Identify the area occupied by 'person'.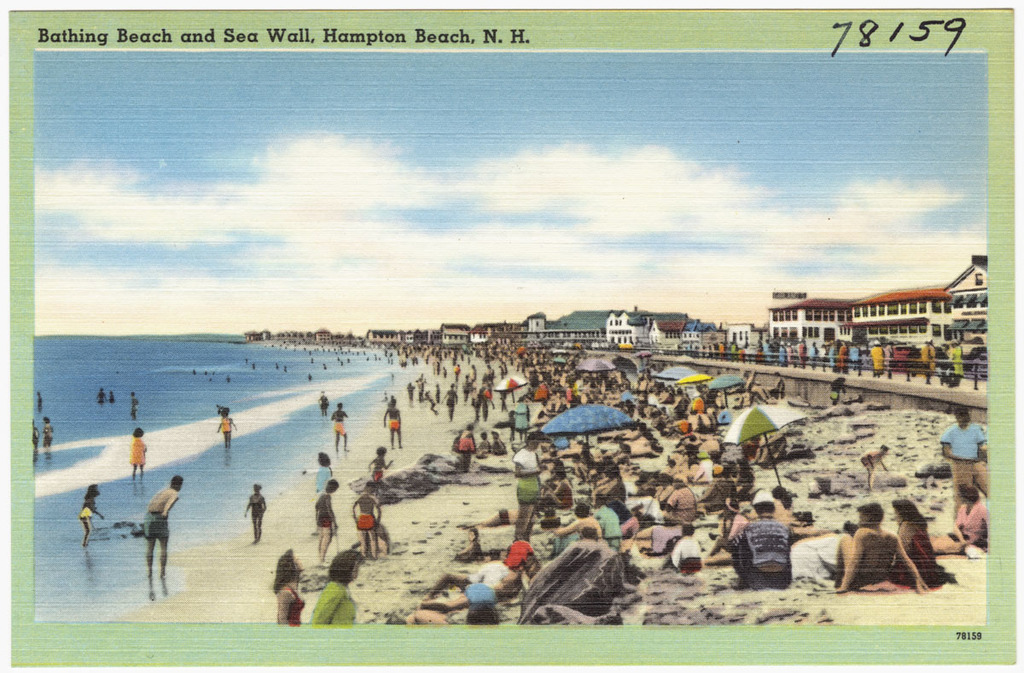
Area: 483/401/492/421.
